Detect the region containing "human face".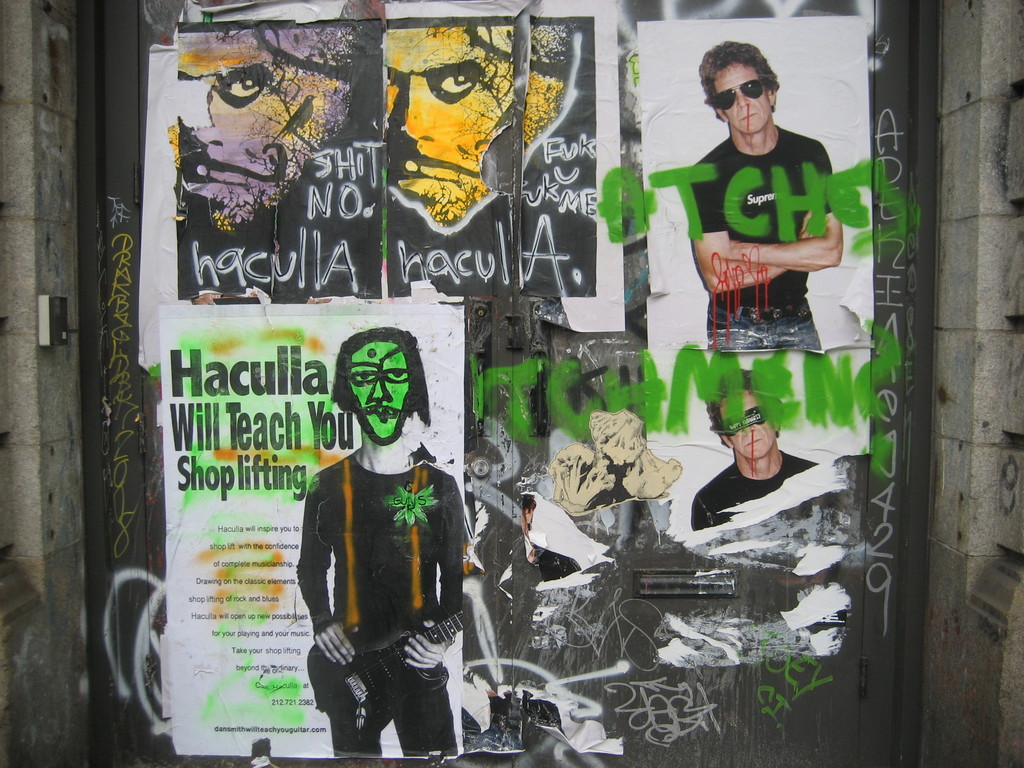
{"left": 713, "top": 69, "right": 771, "bottom": 140}.
